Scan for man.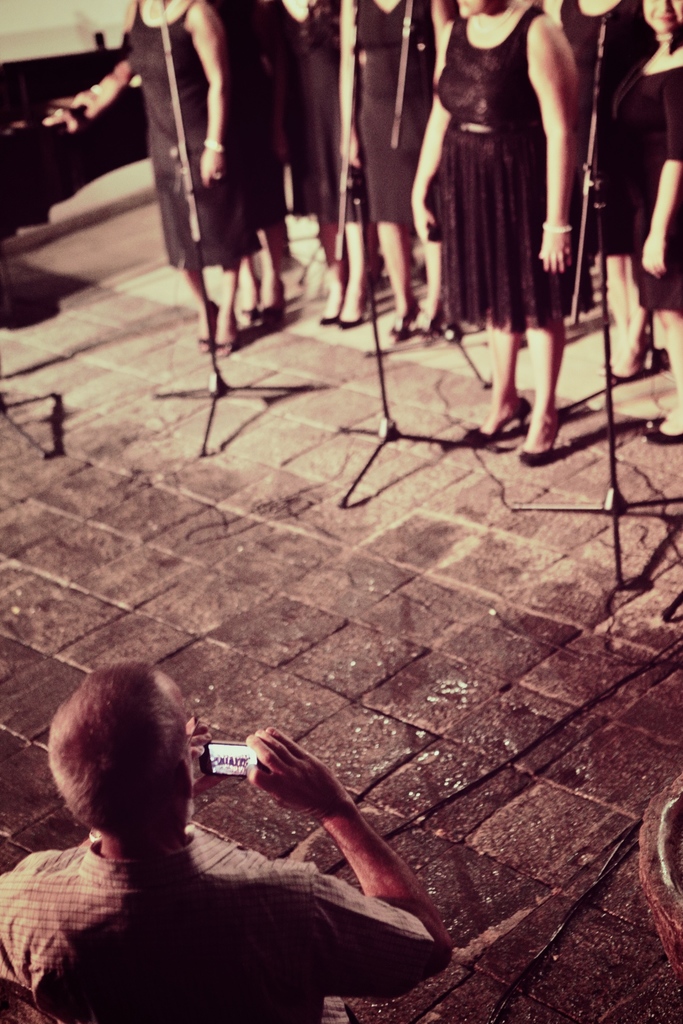
Scan result: pyautogui.locateOnScreen(7, 650, 445, 1004).
